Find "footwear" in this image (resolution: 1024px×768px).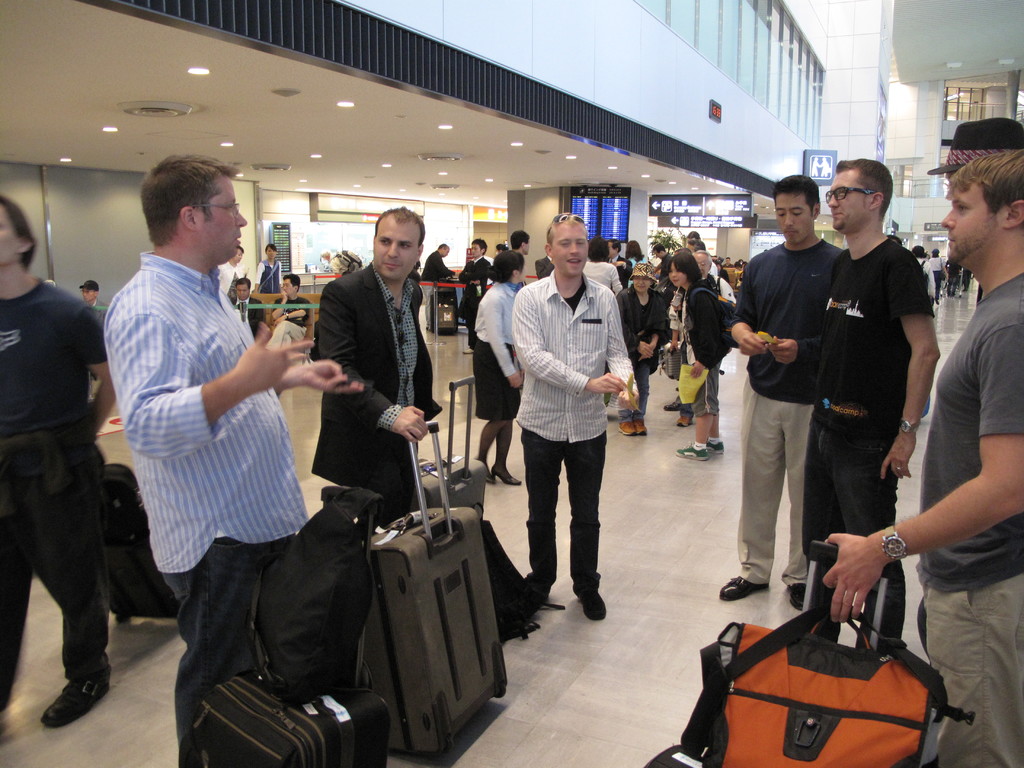
[783, 585, 810, 606].
